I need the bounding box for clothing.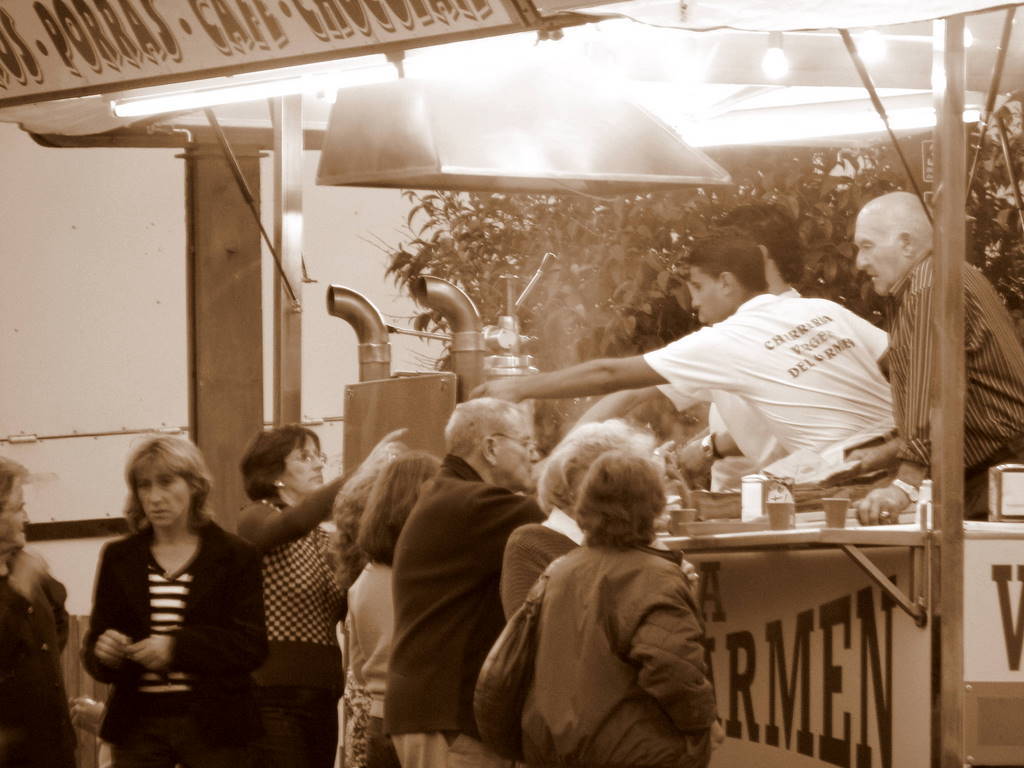
Here it is: region(876, 247, 1023, 520).
